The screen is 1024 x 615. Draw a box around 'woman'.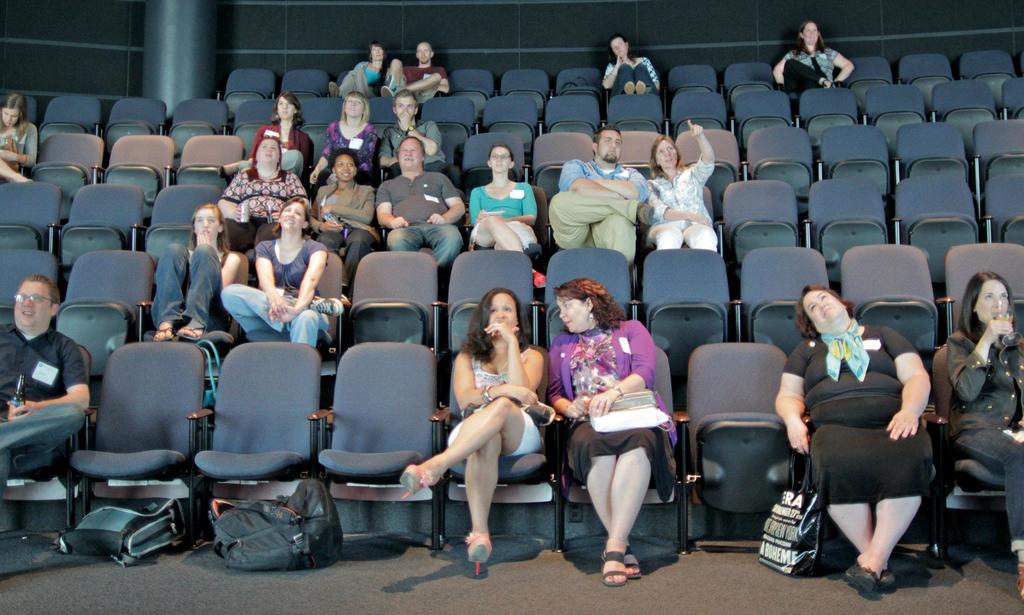
l=598, t=33, r=665, b=99.
